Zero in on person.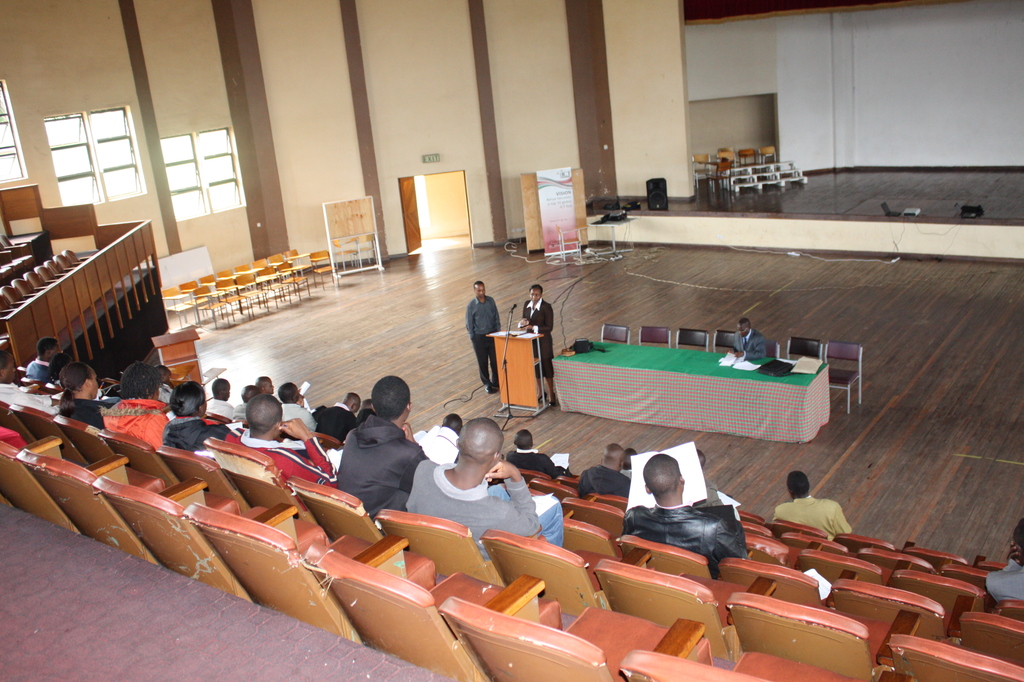
Zeroed in: [618, 455, 747, 581].
